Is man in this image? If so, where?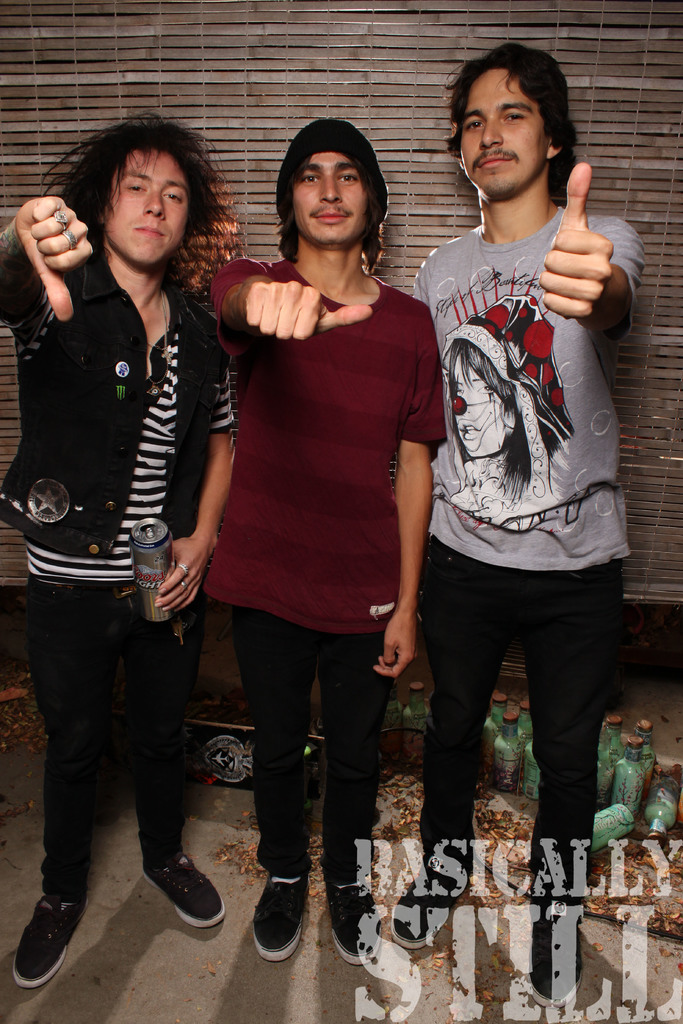
Yes, at select_region(386, 23, 646, 940).
